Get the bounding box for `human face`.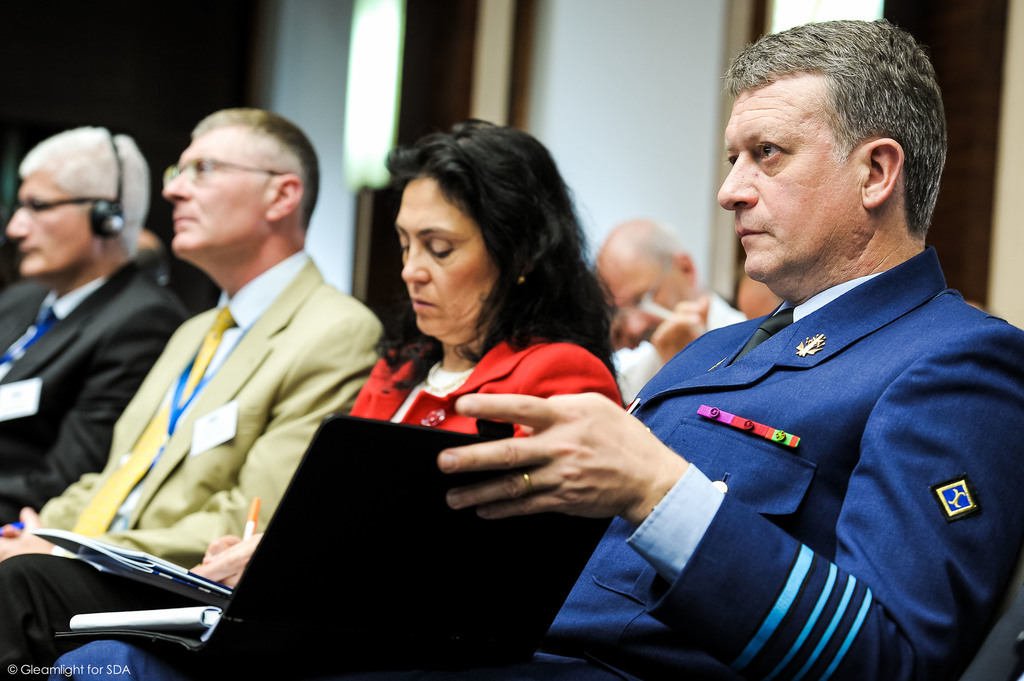
l=164, t=138, r=252, b=250.
